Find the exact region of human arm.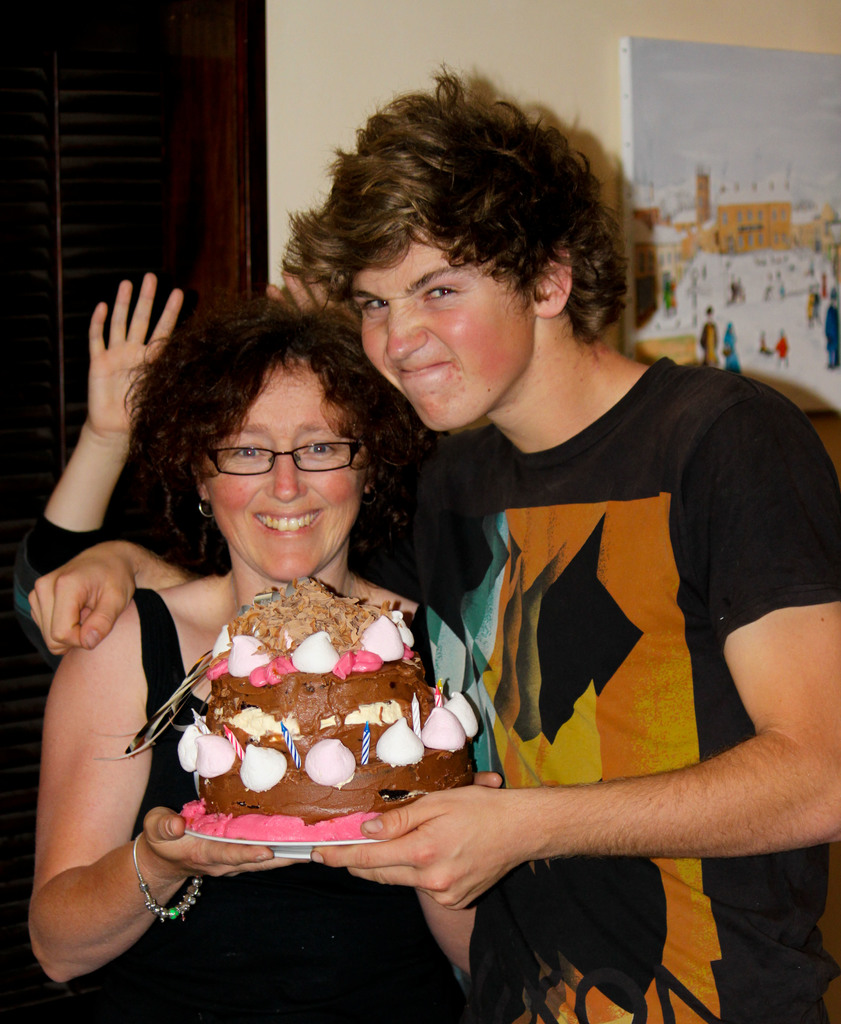
Exact region: [x1=436, y1=493, x2=808, y2=935].
